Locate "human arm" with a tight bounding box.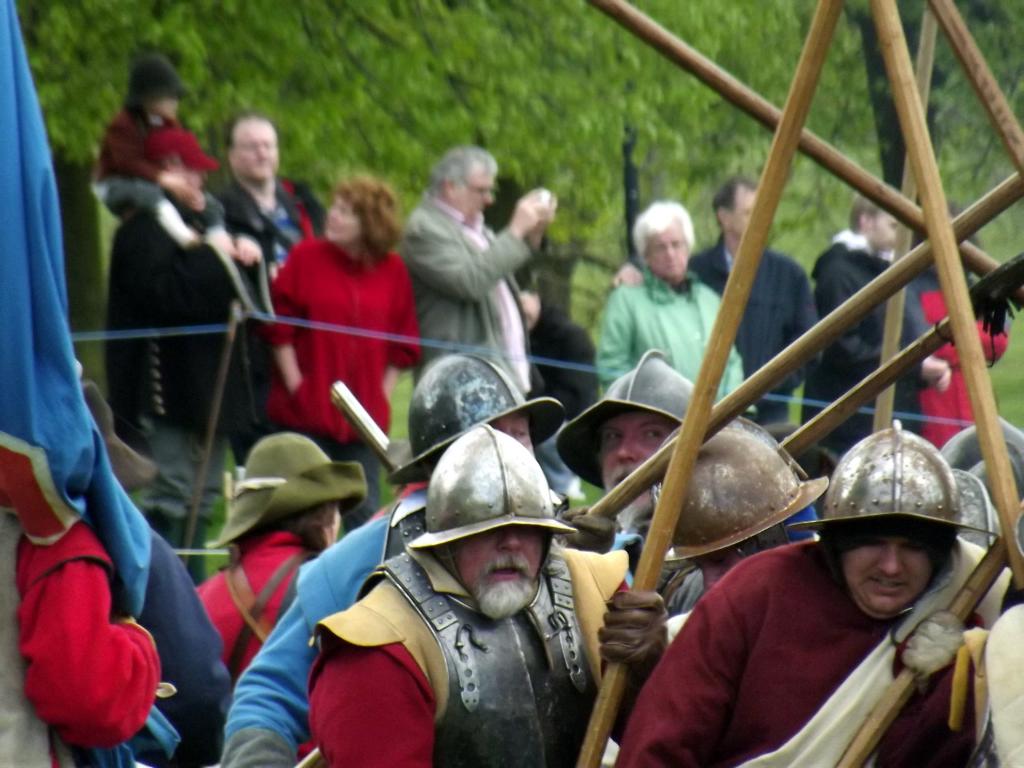
detection(515, 289, 541, 328).
